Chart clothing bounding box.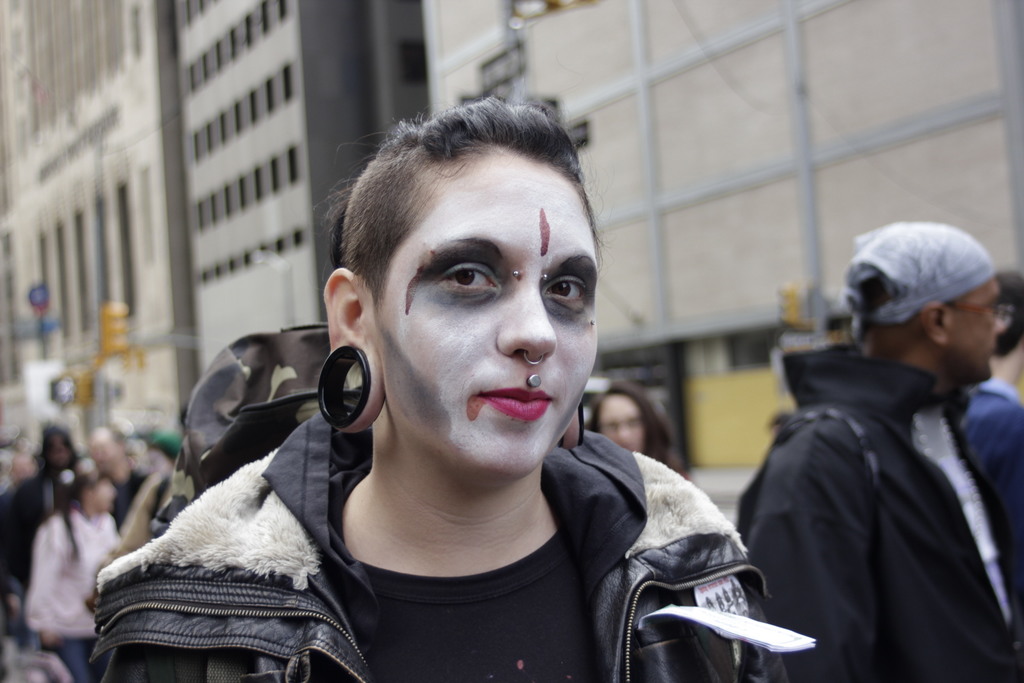
Charted: detection(961, 363, 1023, 536).
